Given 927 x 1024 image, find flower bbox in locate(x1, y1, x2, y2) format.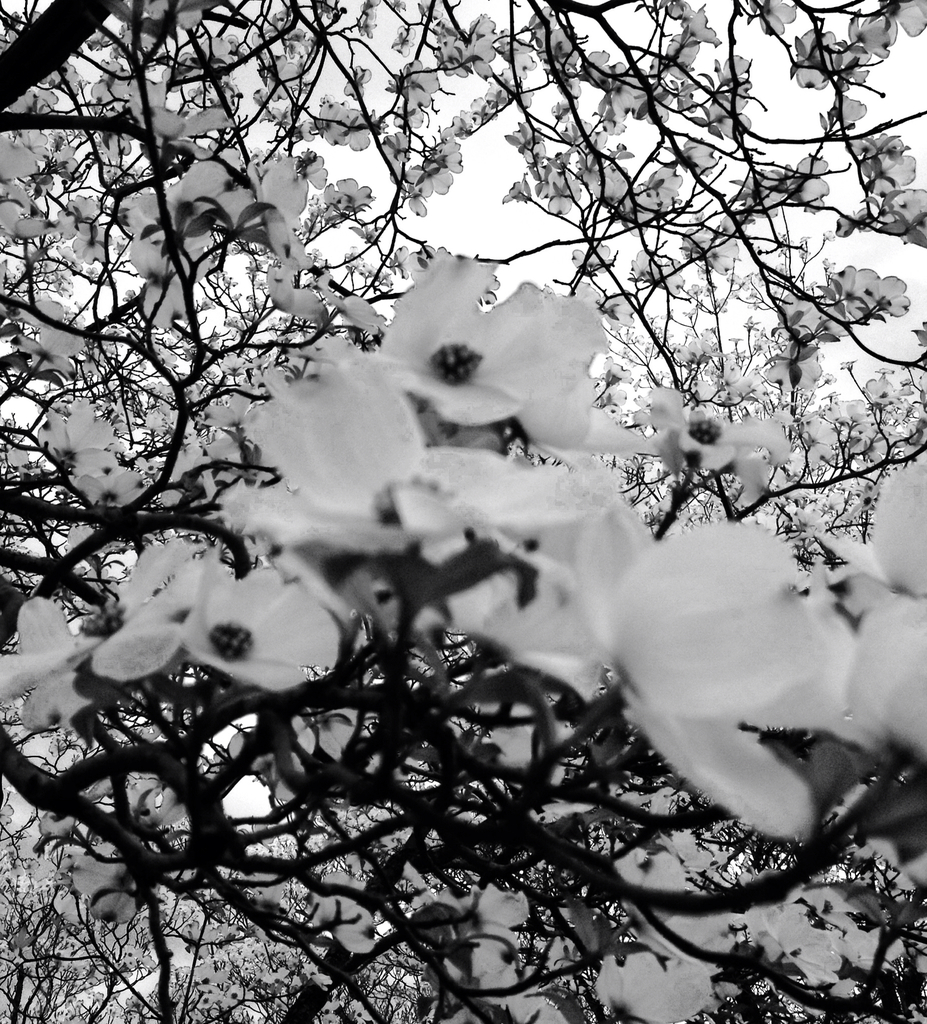
locate(596, 947, 708, 1022).
